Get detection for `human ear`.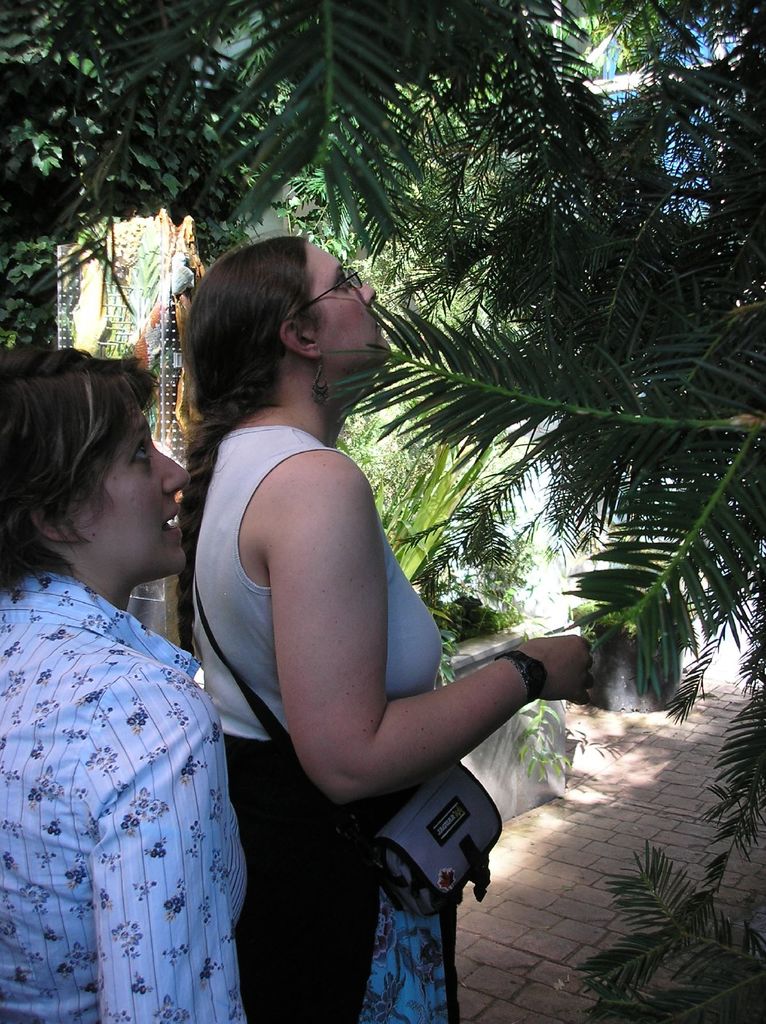
Detection: rect(282, 323, 324, 359).
